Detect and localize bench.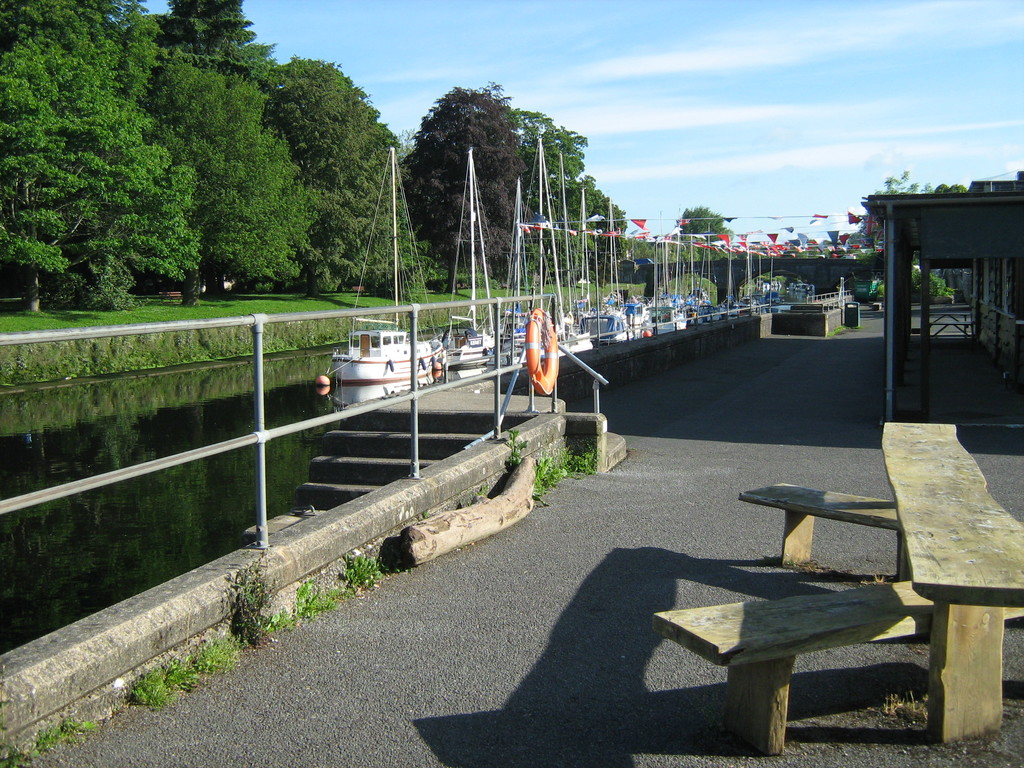
Localized at rect(353, 286, 371, 294).
